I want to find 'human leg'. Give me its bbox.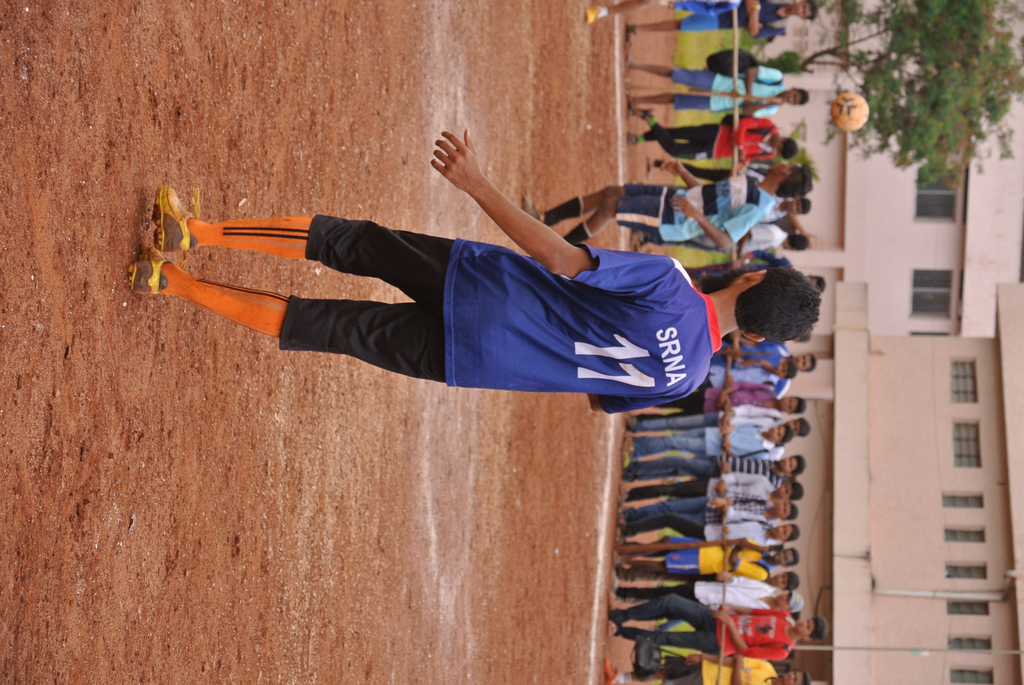
x1=612, y1=628, x2=717, y2=649.
